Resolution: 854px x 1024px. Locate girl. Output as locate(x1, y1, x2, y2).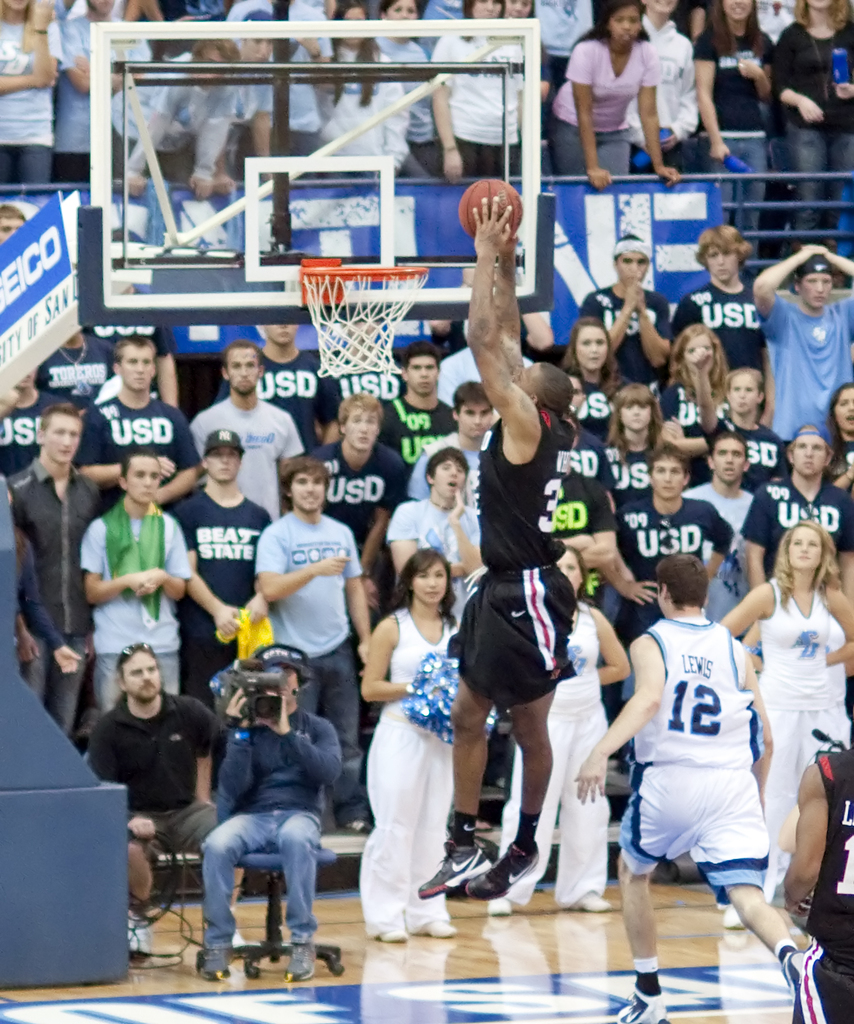
locate(719, 521, 853, 924).
